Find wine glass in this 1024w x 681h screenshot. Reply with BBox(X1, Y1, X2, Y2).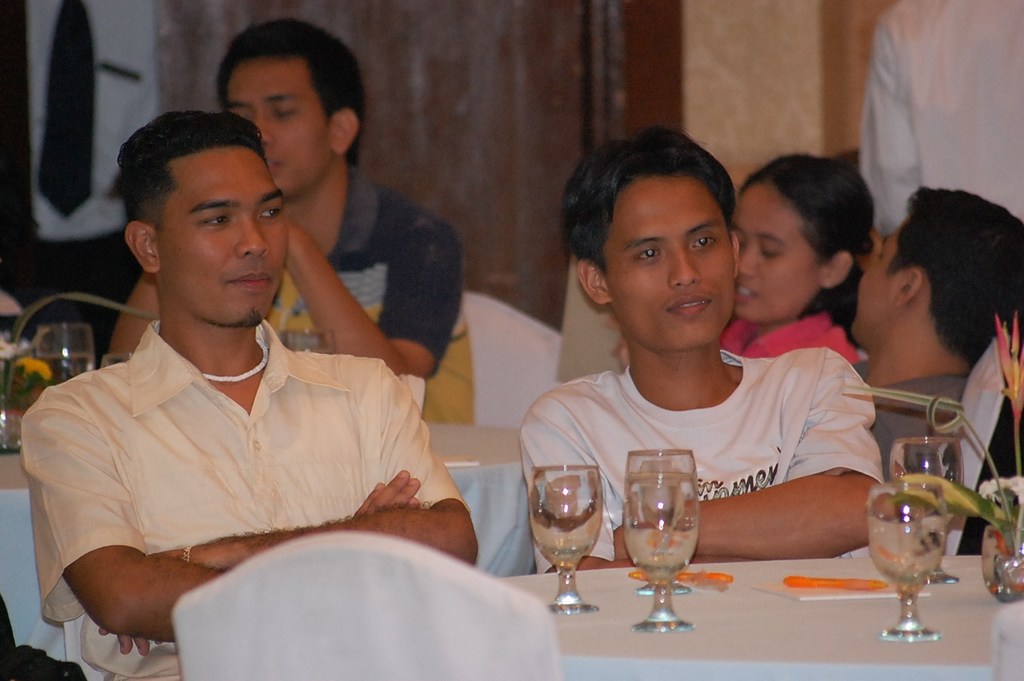
BBox(889, 442, 955, 588).
